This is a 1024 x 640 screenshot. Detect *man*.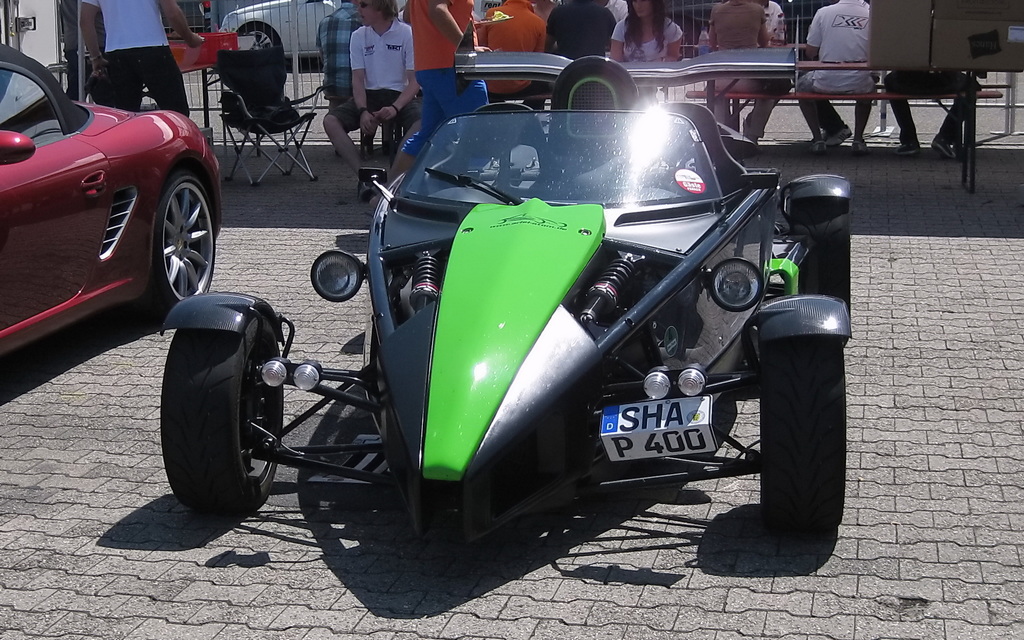
{"left": 379, "top": 0, "right": 496, "bottom": 207}.
